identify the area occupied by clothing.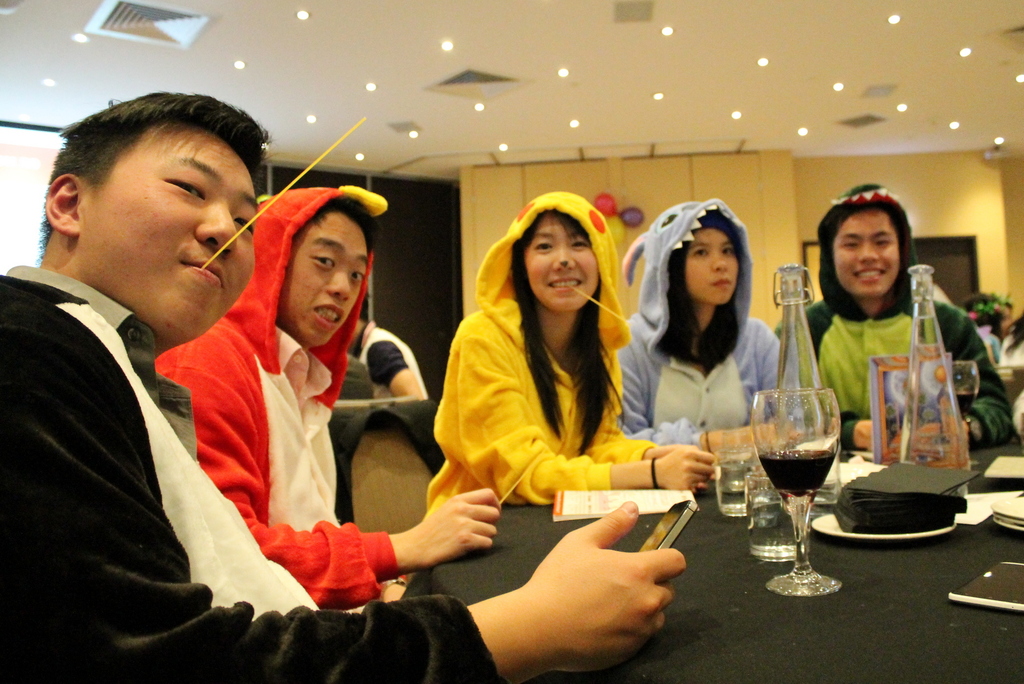
Area: {"left": 996, "top": 328, "right": 1023, "bottom": 367}.
